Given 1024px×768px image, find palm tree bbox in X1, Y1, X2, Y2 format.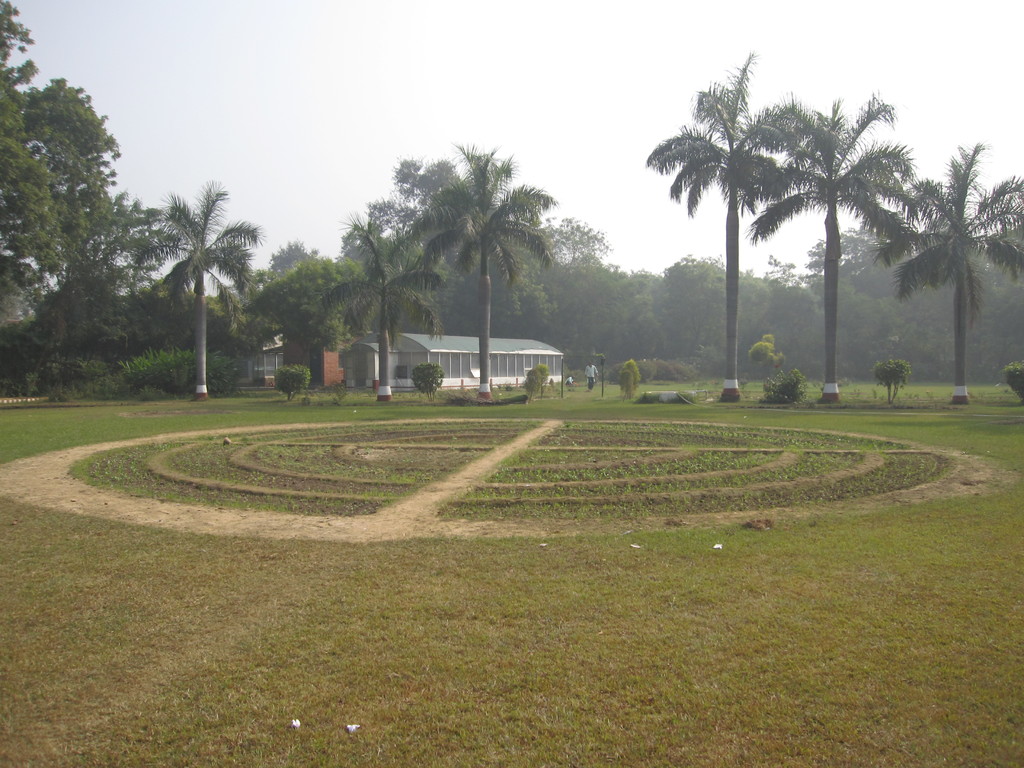
890, 155, 997, 408.
